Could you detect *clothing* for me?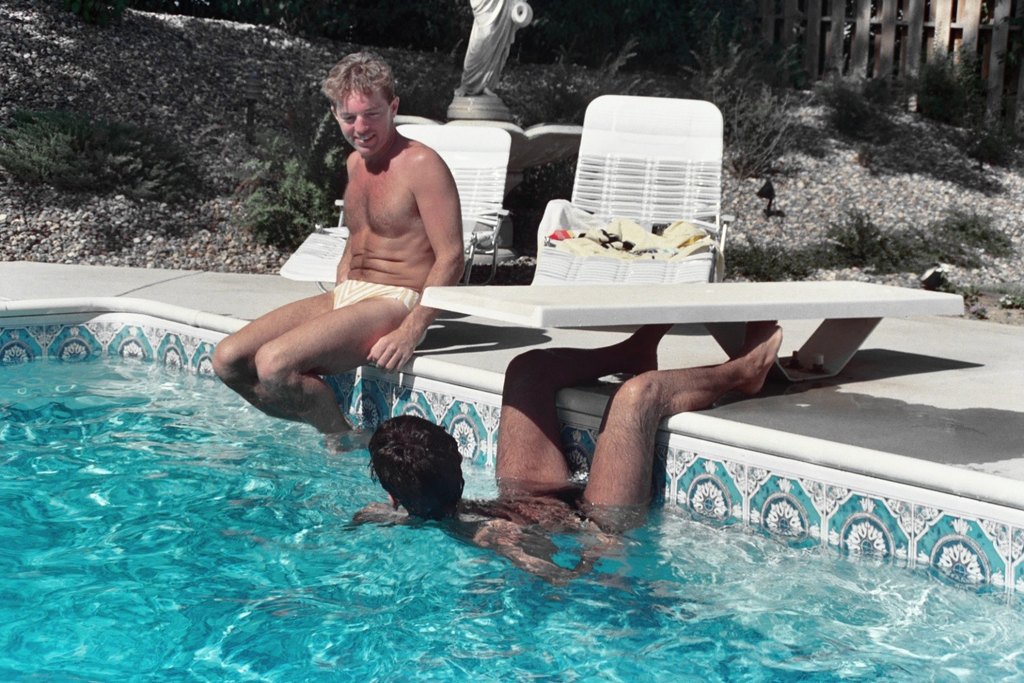
Detection result: crop(330, 280, 418, 345).
